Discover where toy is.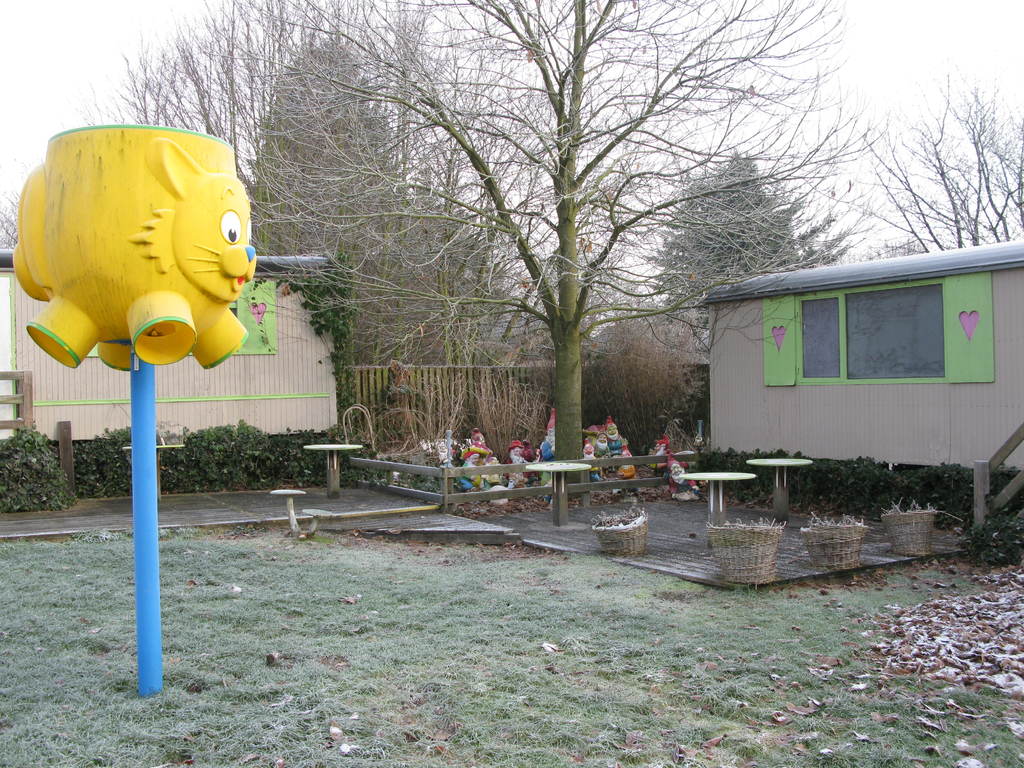
Discovered at region(523, 446, 543, 494).
